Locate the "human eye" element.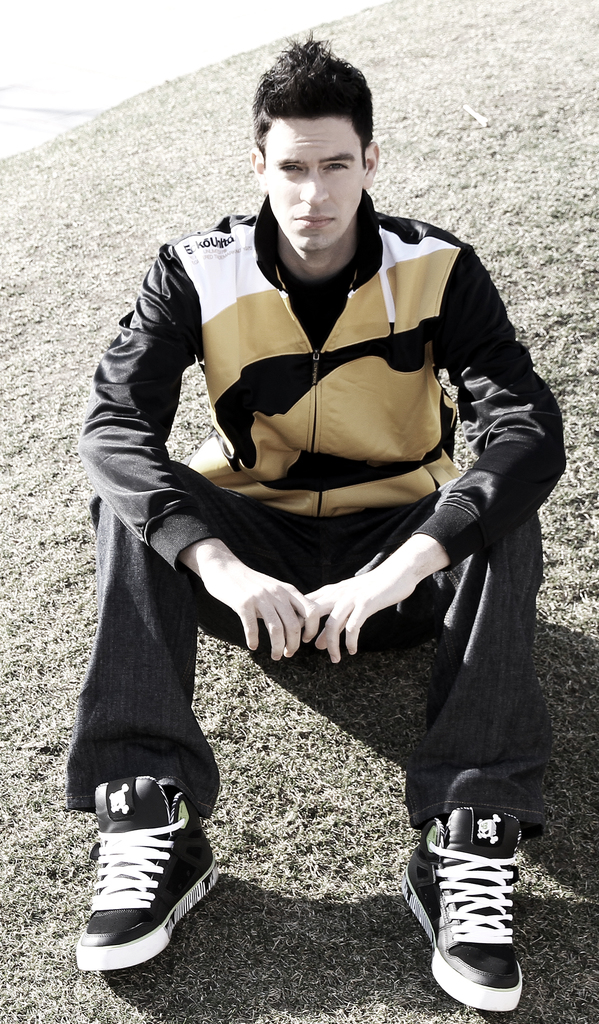
Element bbox: [275, 162, 306, 174].
